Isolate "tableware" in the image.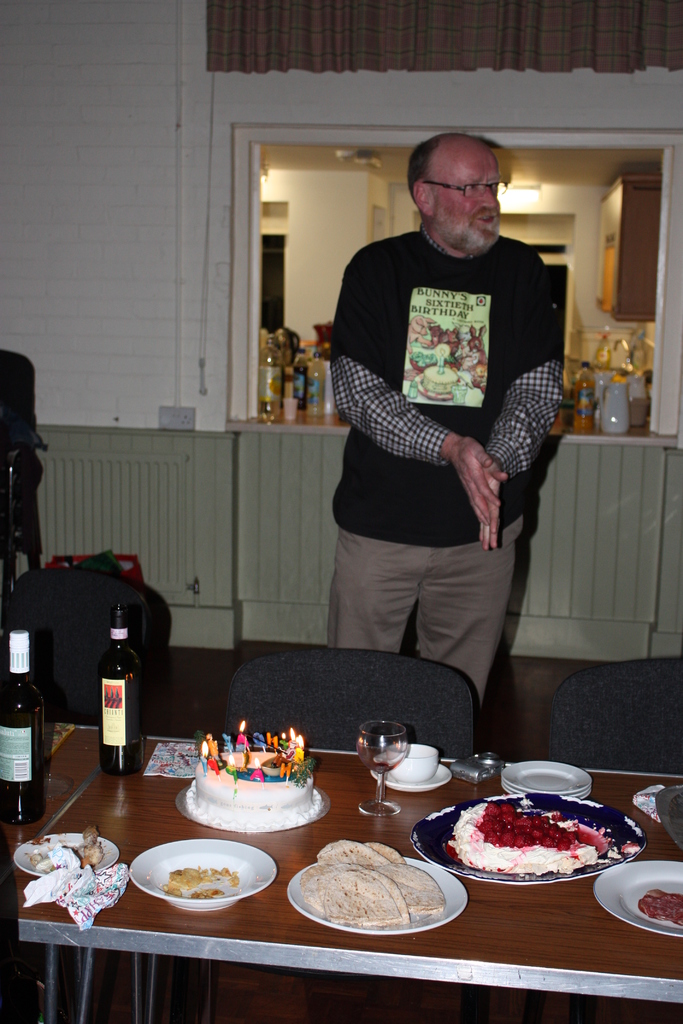
Isolated region: {"left": 655, "top": 784, "right": 682, "bottom": 856}.
